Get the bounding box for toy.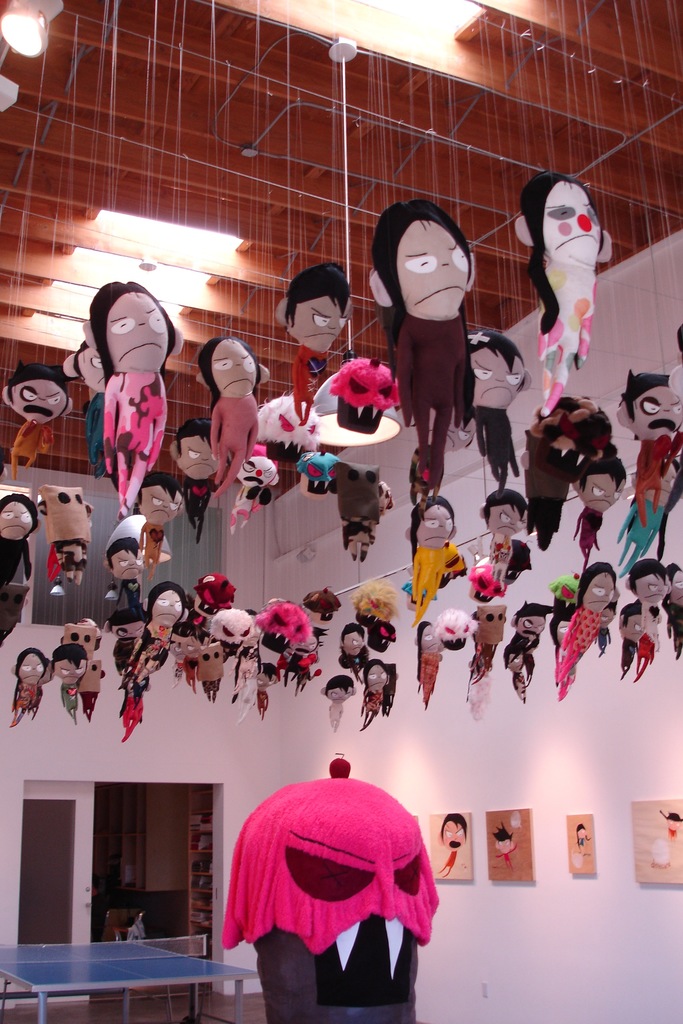
[350,654,400,743].
